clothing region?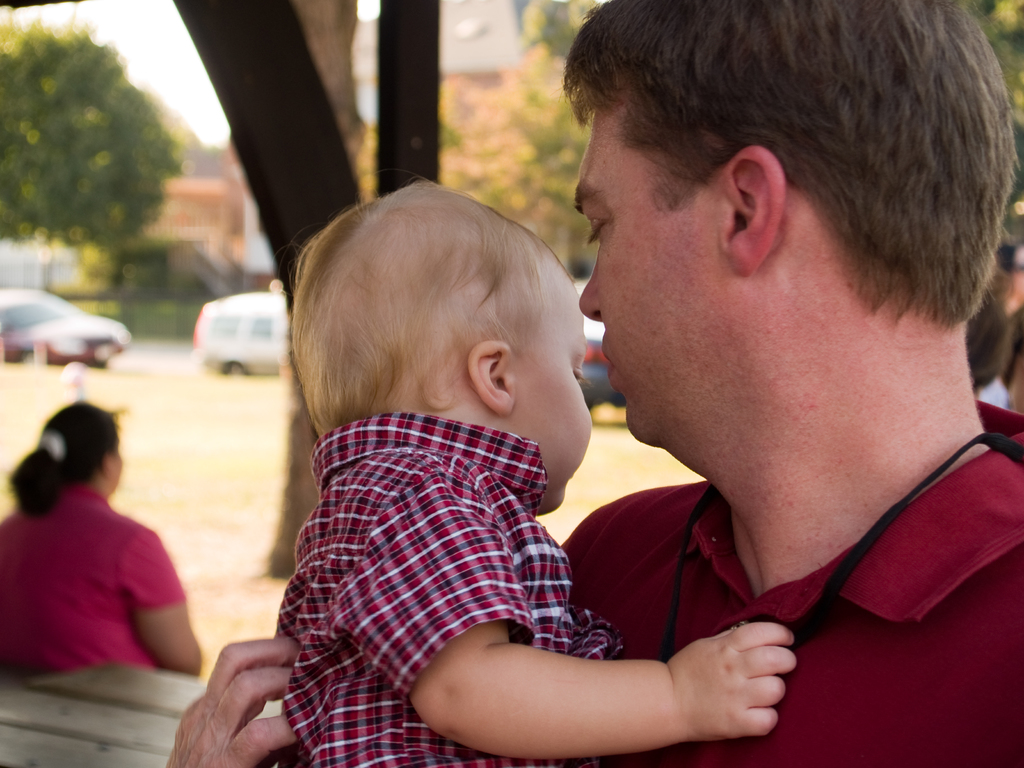
x1=260, y1=413, x2=616, y2=767
